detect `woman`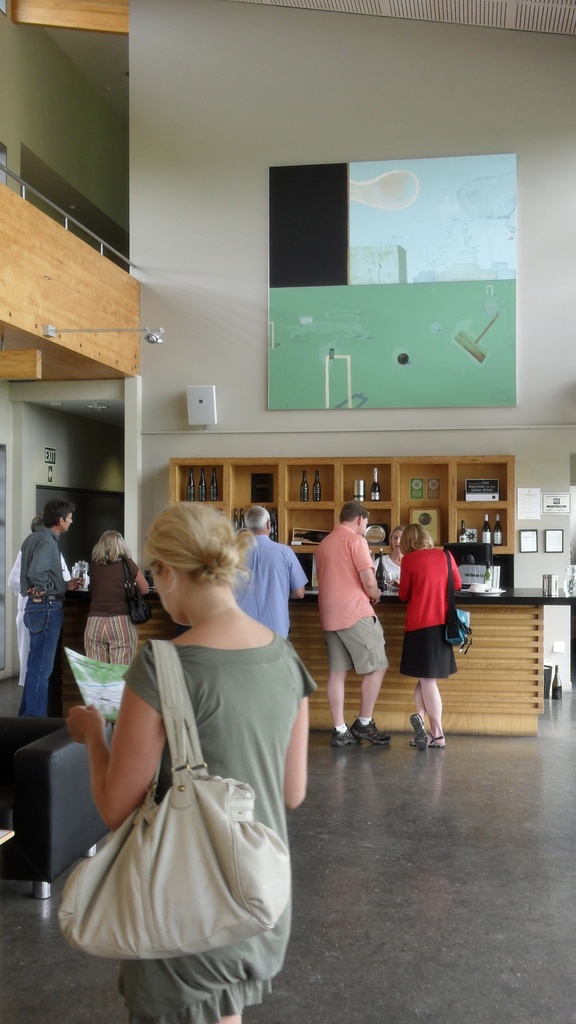
[76,493,323,1023]
